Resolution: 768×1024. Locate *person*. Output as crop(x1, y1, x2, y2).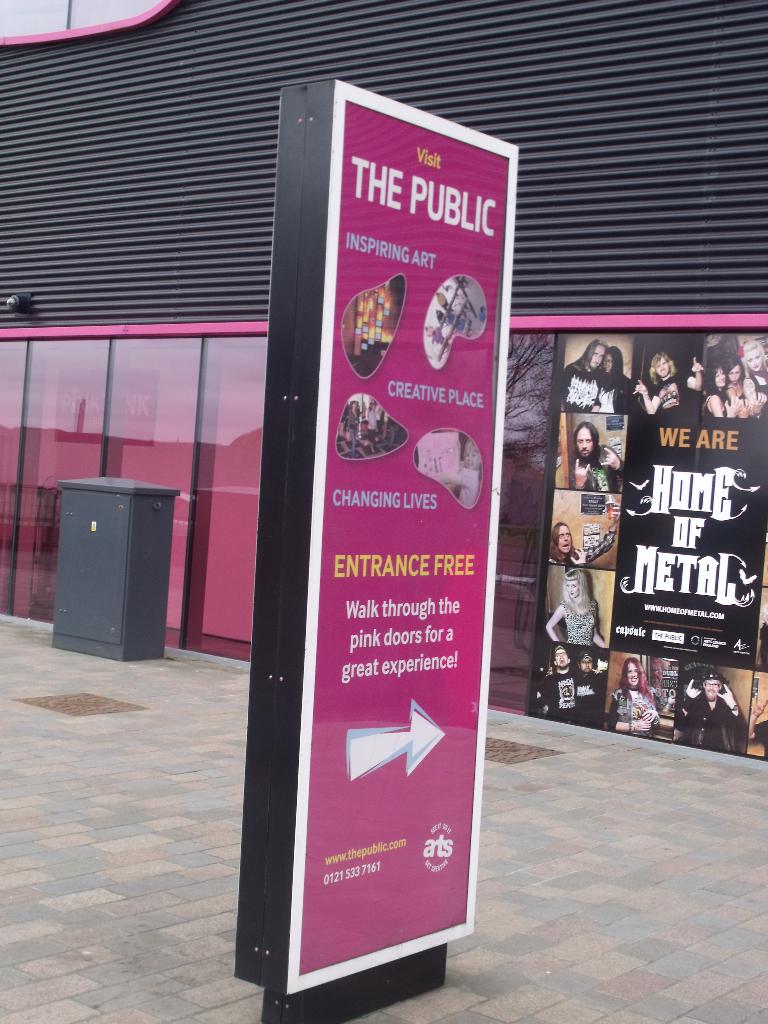
crop(552, 419, 622, 488).
